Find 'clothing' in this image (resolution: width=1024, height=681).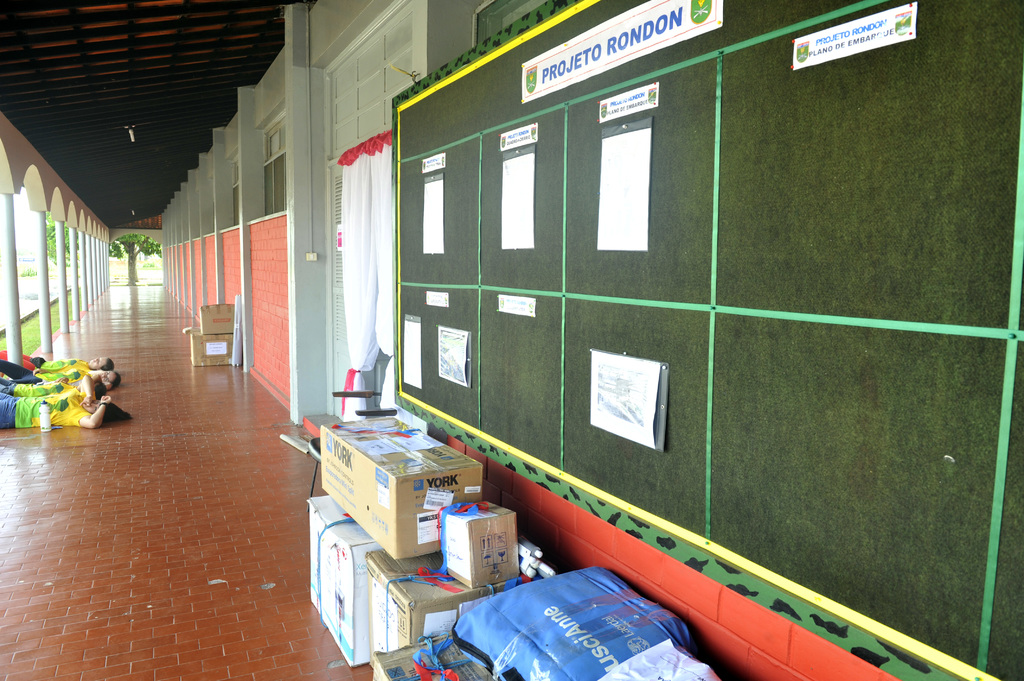
[25,354,76,367].
